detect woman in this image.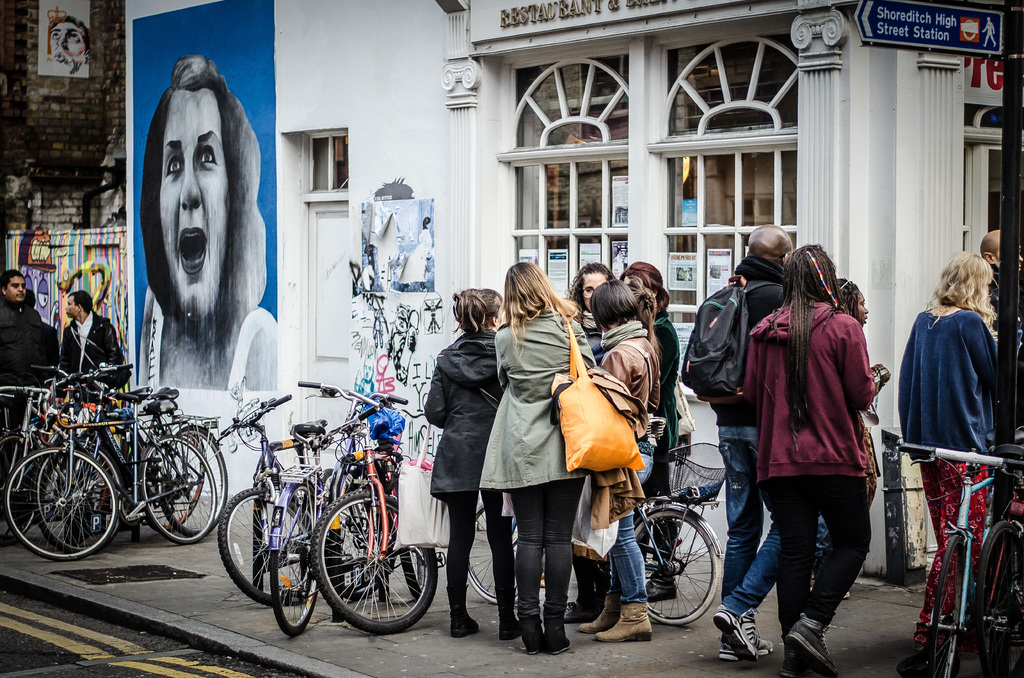
Detection: 136:54:278:390.
